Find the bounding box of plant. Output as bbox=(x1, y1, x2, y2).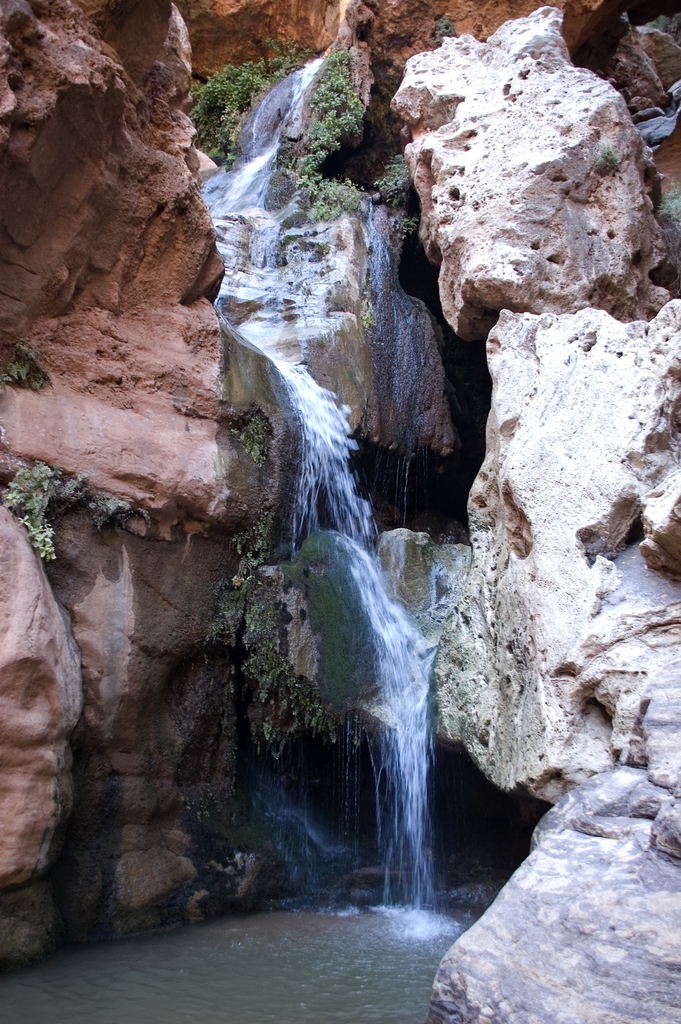
bbox=(283, 41, 358, 207).
